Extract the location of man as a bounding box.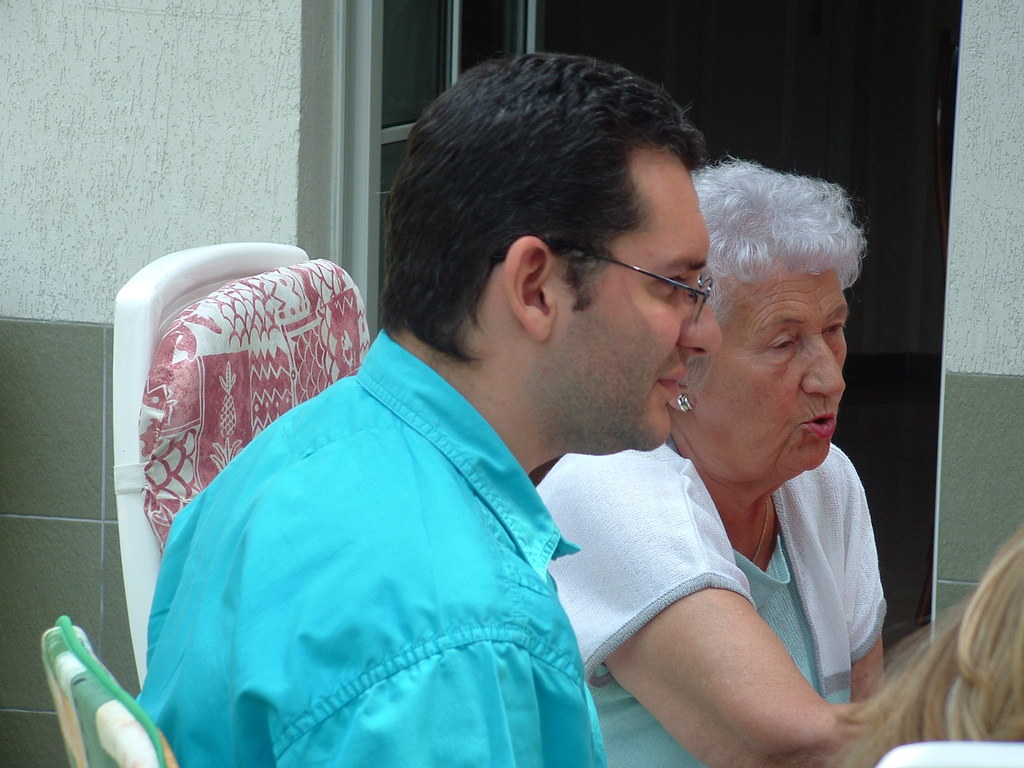
l=104, t=89, r=929, b=737.
